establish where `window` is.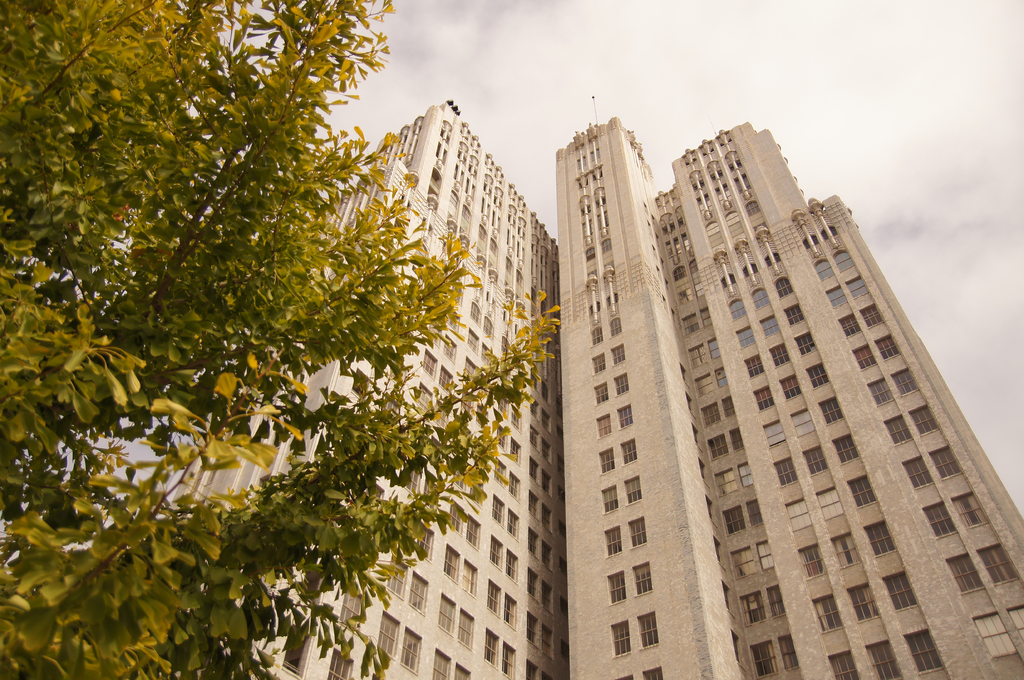
Established at box=[614, 400, 636, 428].
